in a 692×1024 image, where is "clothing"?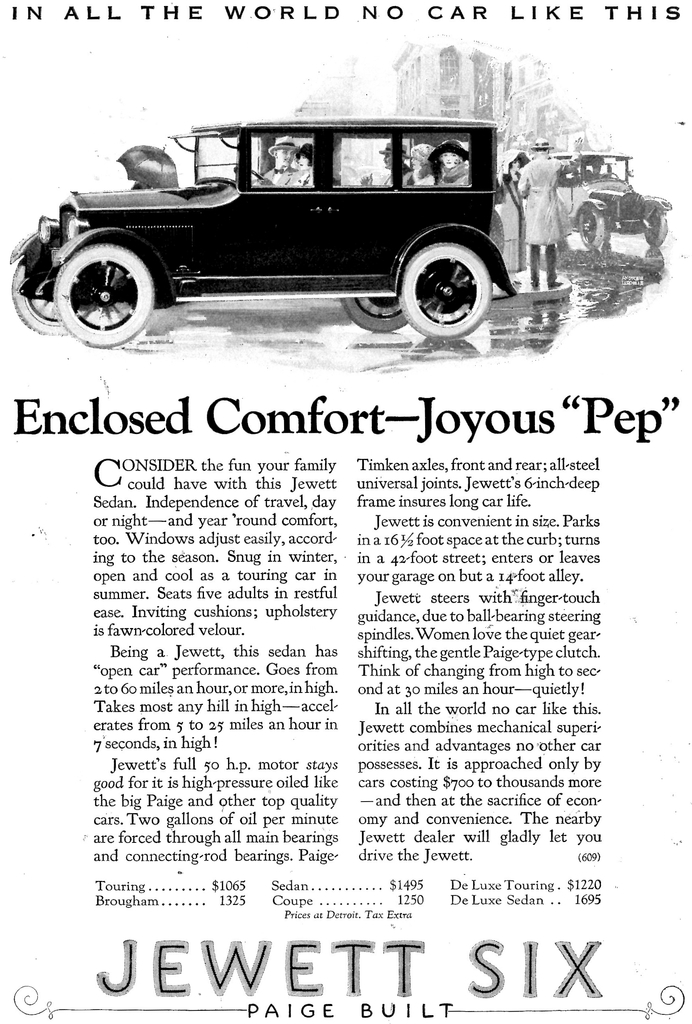
403/168/431/183.
